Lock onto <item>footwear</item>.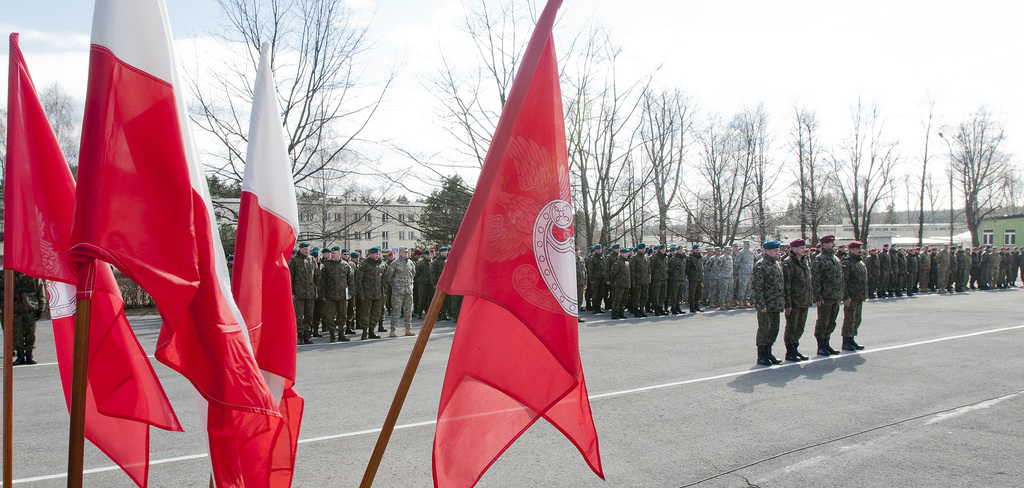
Locked: 360,326,366,339.
